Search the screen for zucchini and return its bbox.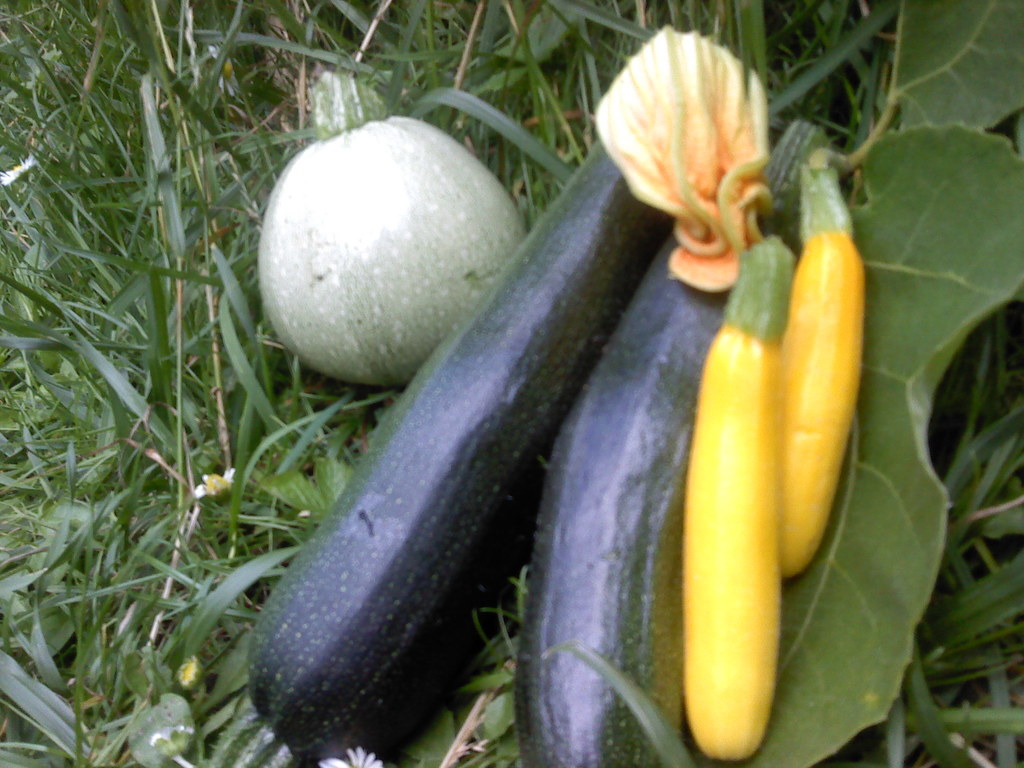
Found: box(495, 224, 737, 767).
